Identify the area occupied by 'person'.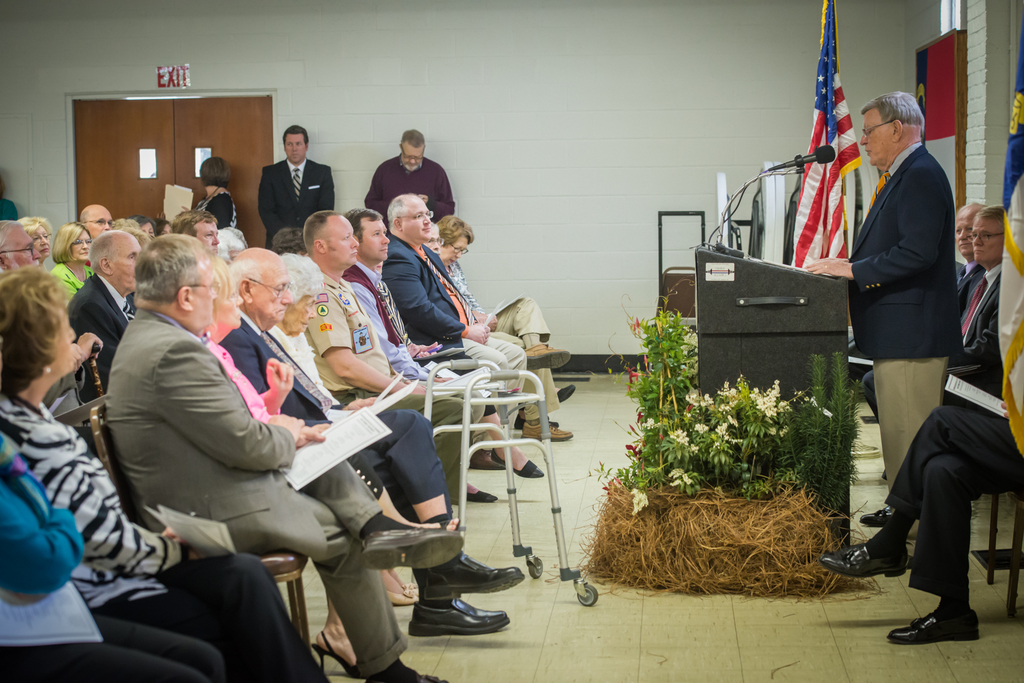
Area: locate(858, 188, 1004, 417).
